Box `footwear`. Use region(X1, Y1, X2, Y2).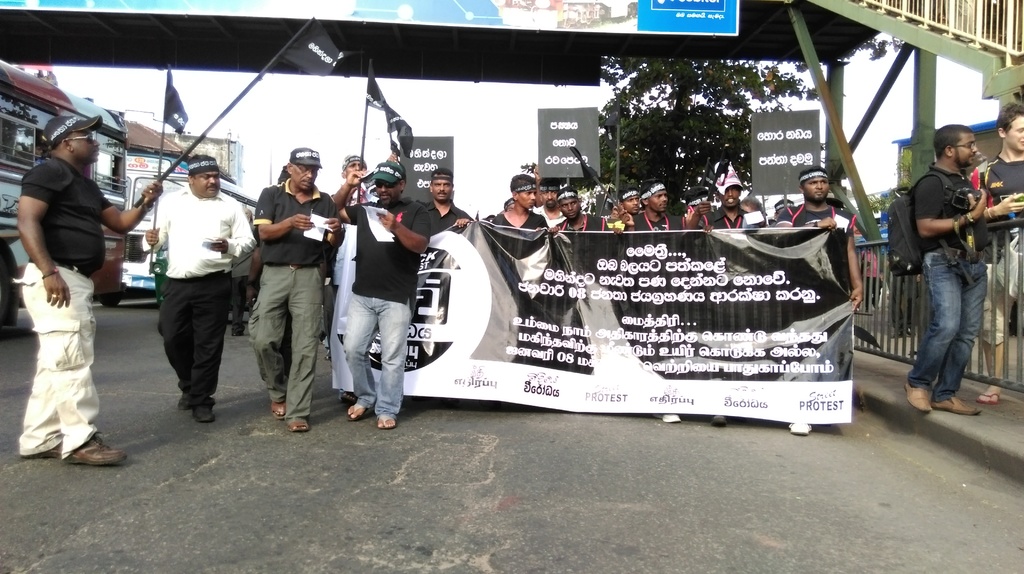
region(344, 398, 370, 423).
